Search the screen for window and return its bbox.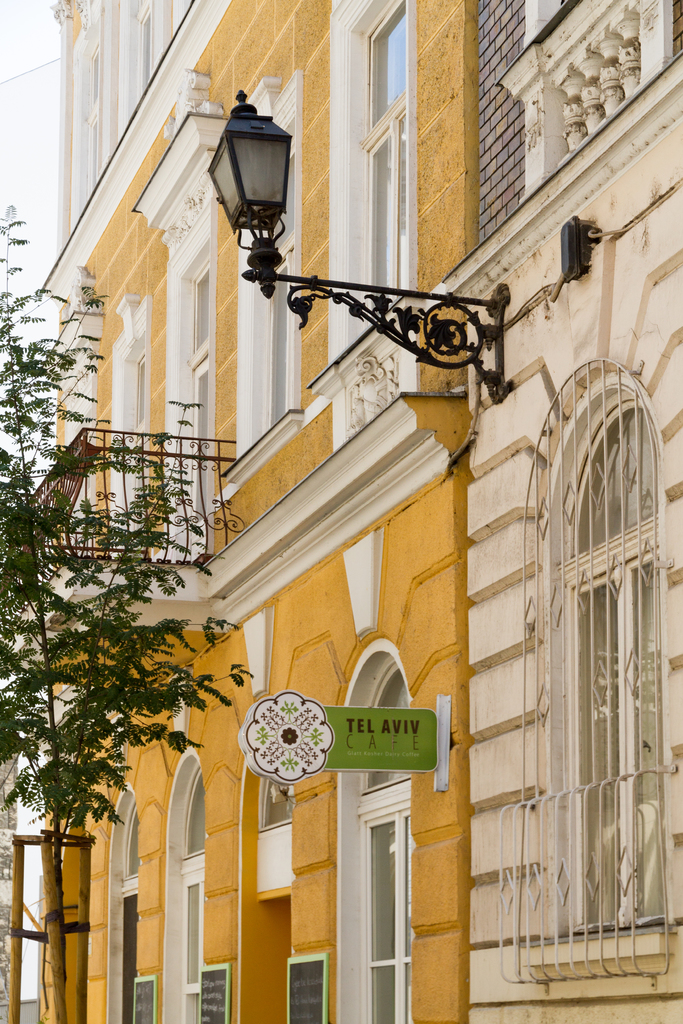
Found: 324,0,416,364.
